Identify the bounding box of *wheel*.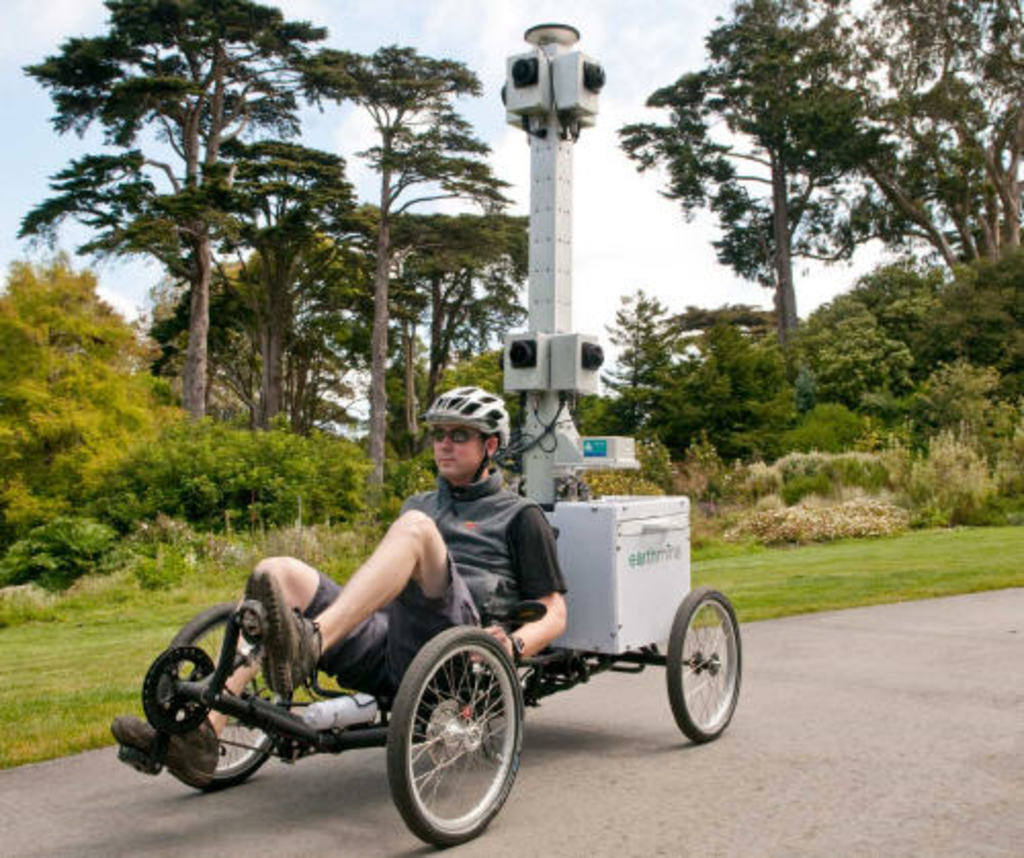
box(424, 692, 467, 762).
